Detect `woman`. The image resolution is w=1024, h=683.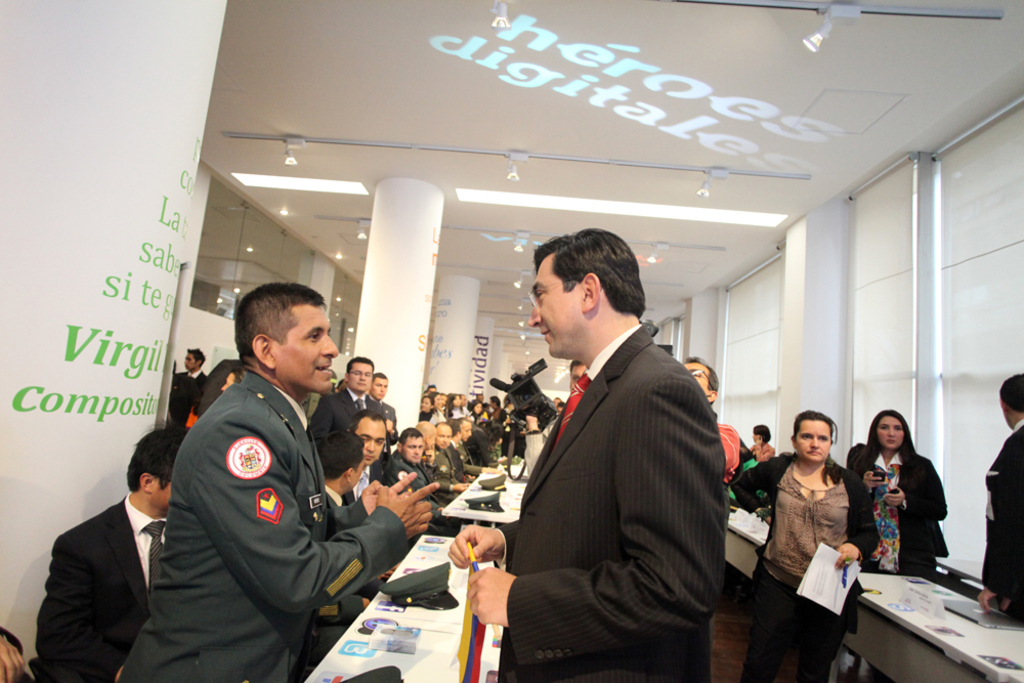
<box>745,421,774,469</box>.
